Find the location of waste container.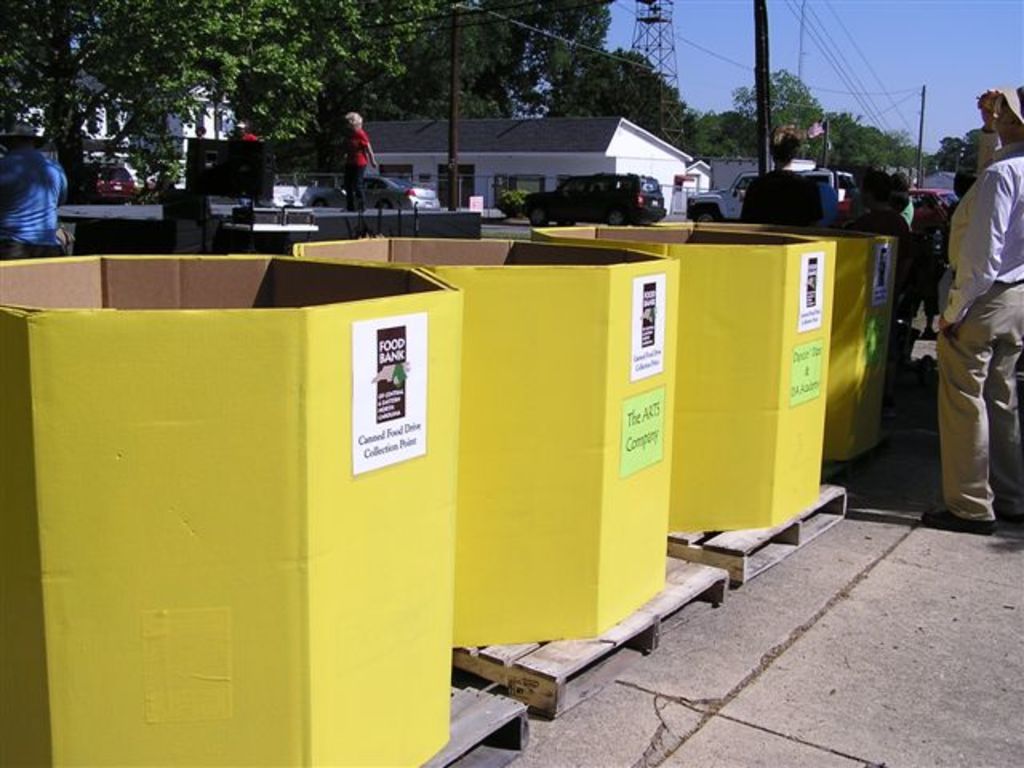
Location: pyautogui.locateOnScreen(11, 234, 419, 742).
